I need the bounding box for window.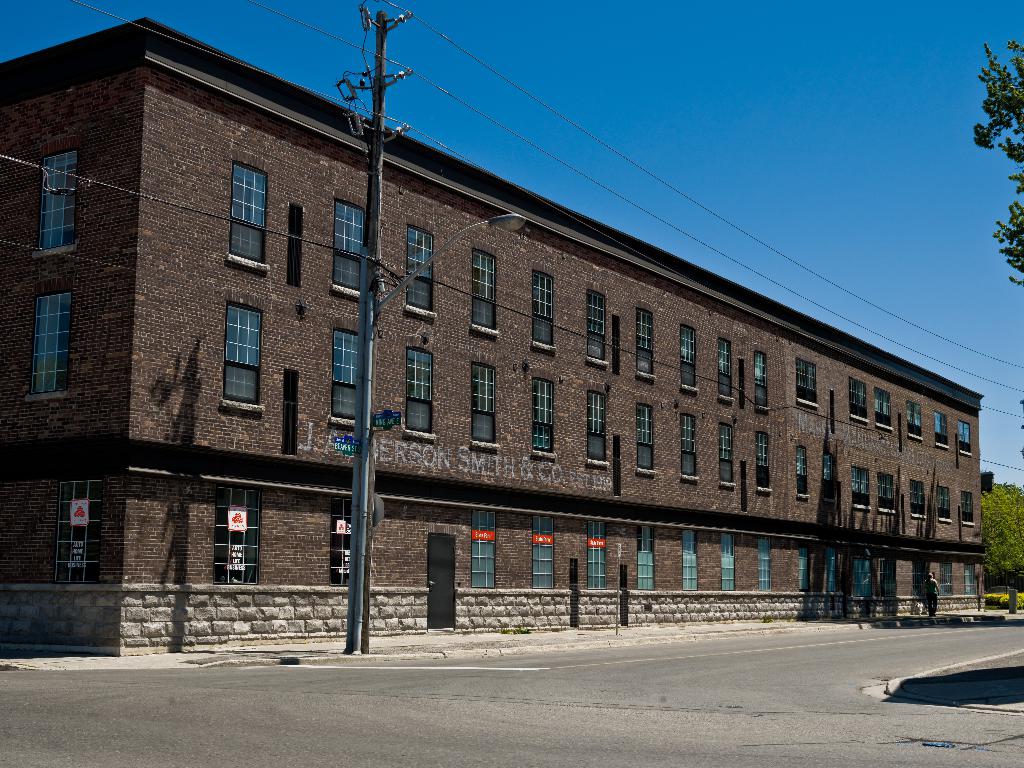
Here it is: BBox(962, 494, 976, 527).
